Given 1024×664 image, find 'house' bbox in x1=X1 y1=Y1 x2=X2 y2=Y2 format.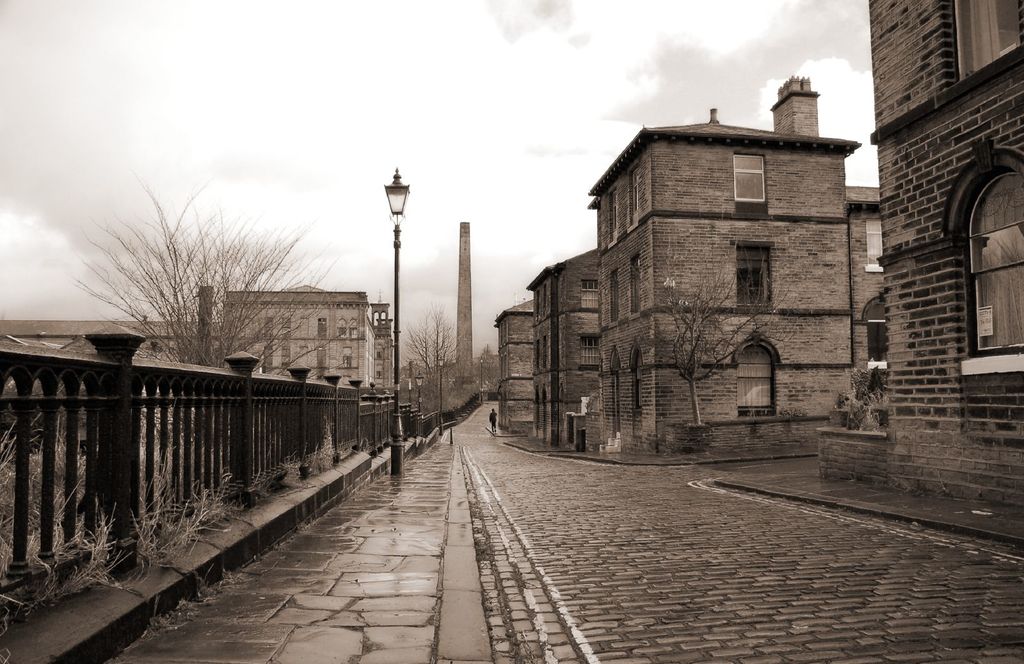
x1=508 y1=106 x2=897 y2=455.
